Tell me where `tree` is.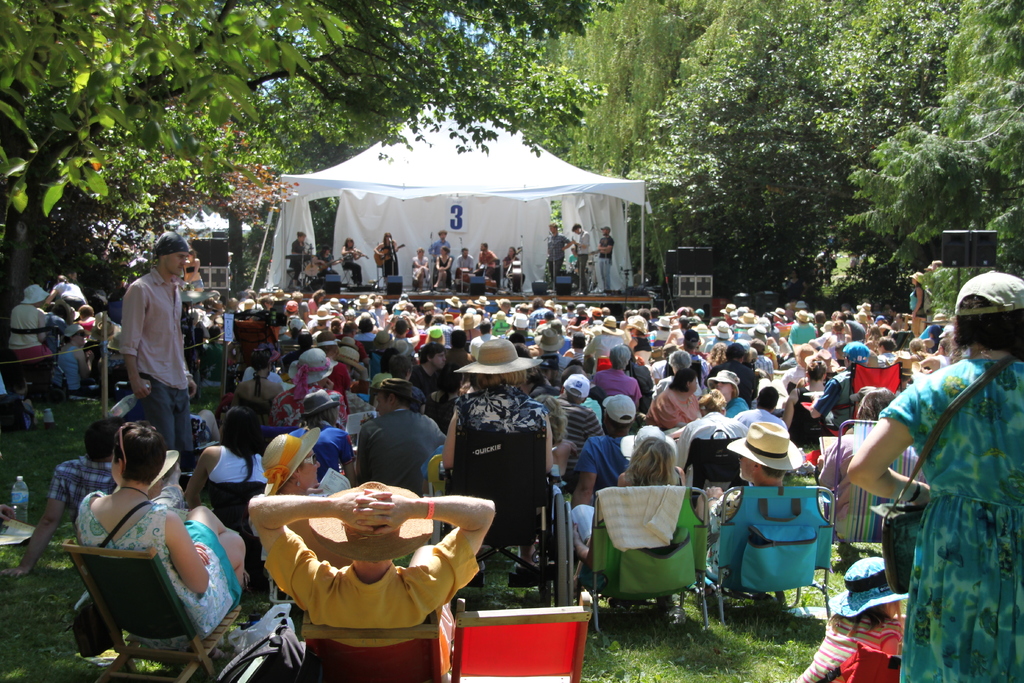
`tree` is at bbox=(65, 95, 295, 299).
